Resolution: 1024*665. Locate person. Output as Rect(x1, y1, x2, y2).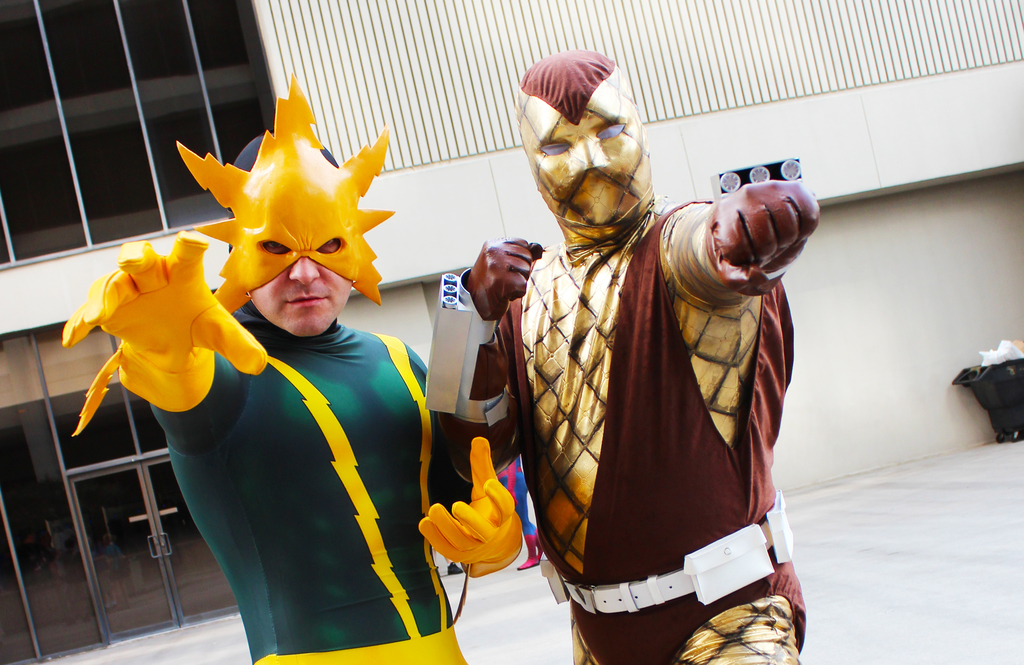
Rect(56, 76, 521, 664).
